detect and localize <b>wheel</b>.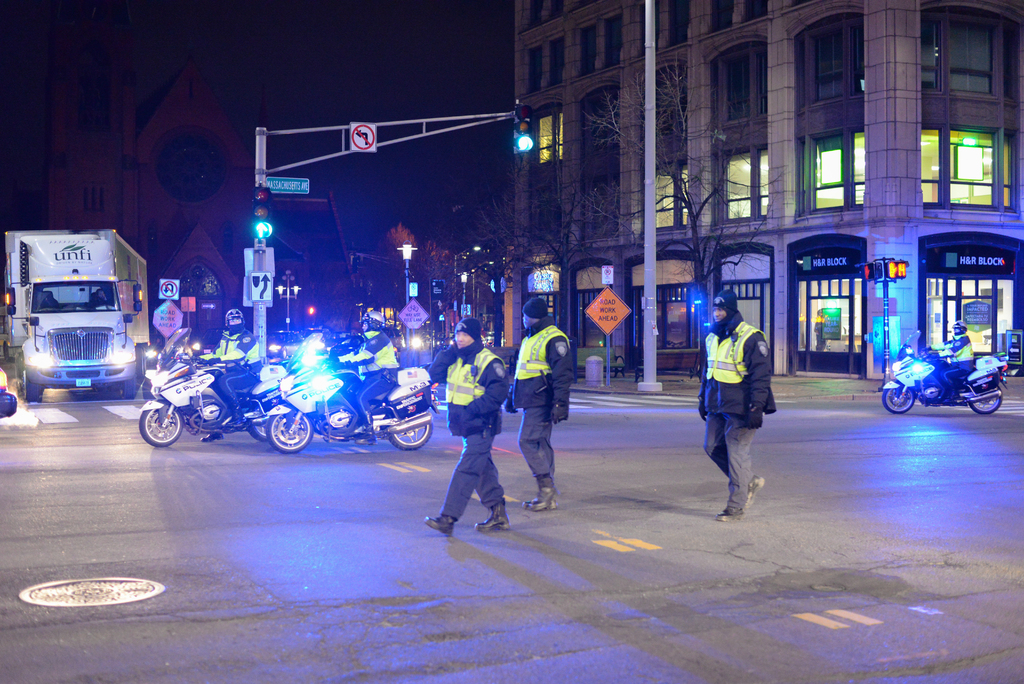
Localized at <box>25,370,40,401</box>.
